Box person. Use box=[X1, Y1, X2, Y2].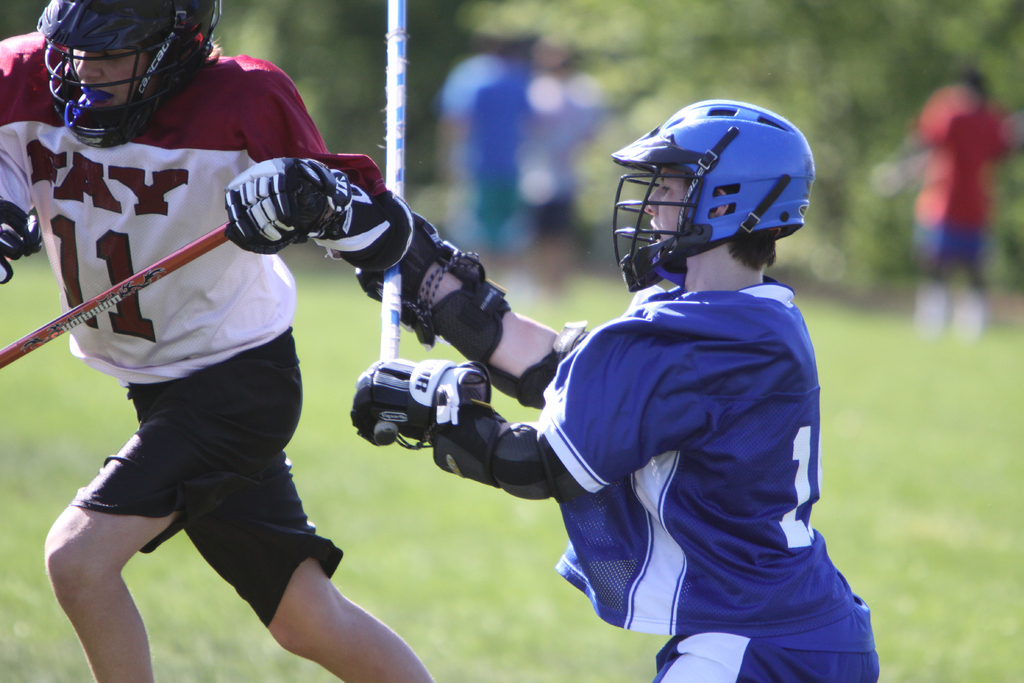
box=[522, 36, 604, 297].
